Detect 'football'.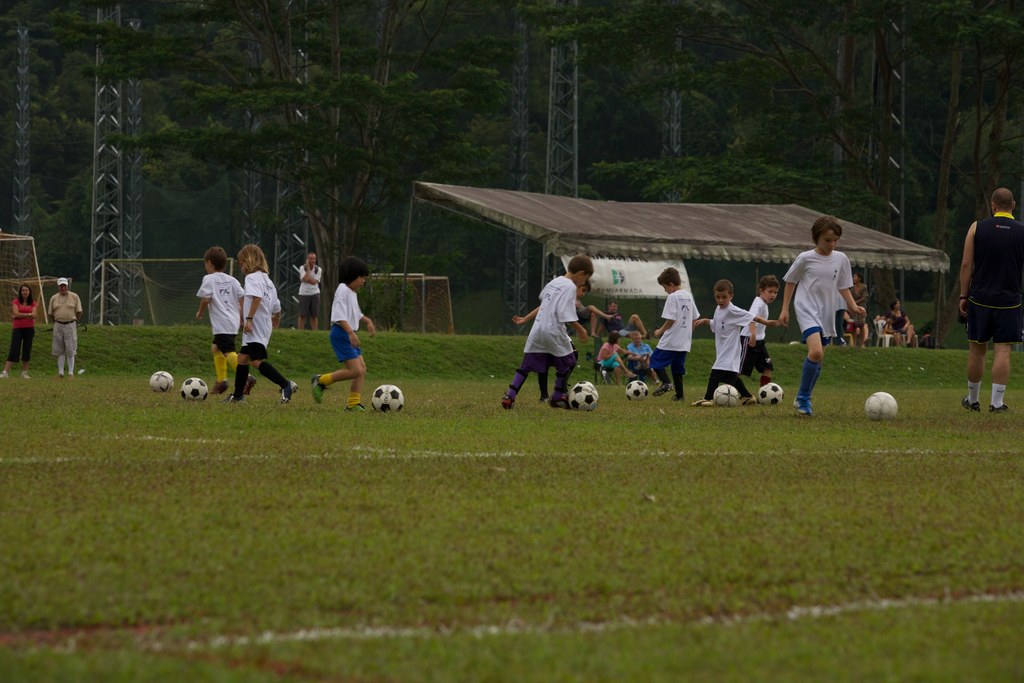
Detected at (left=712, top=384, right=740, bottom=406).
